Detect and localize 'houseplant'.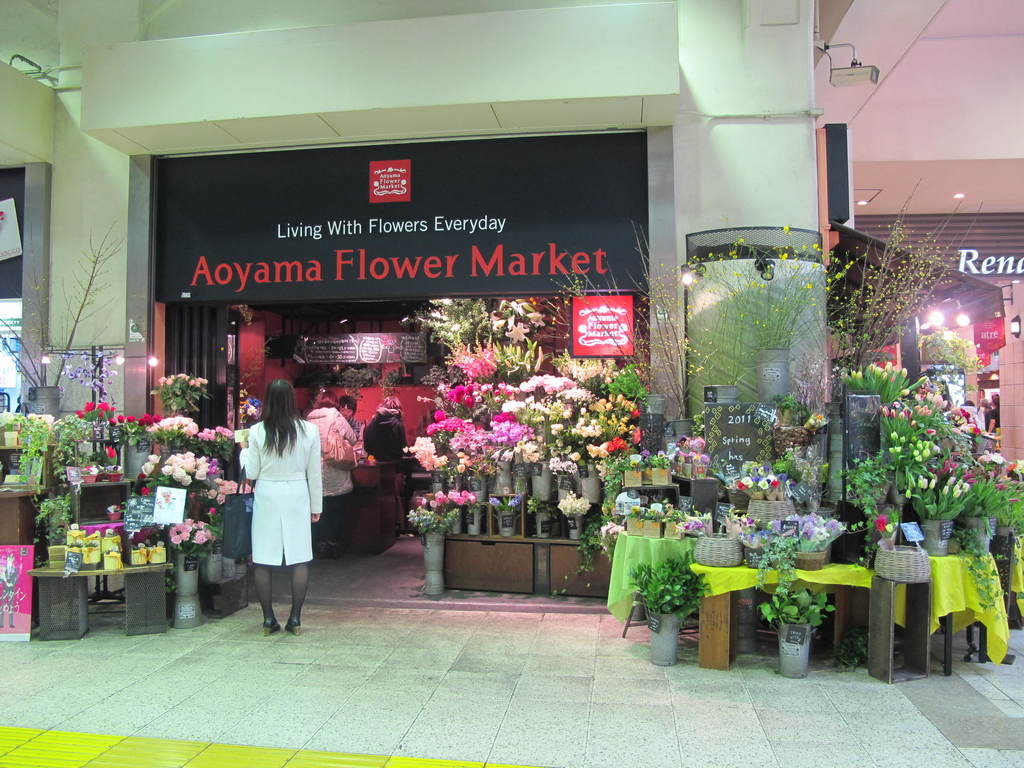
Localized at 637:206:703:448.
